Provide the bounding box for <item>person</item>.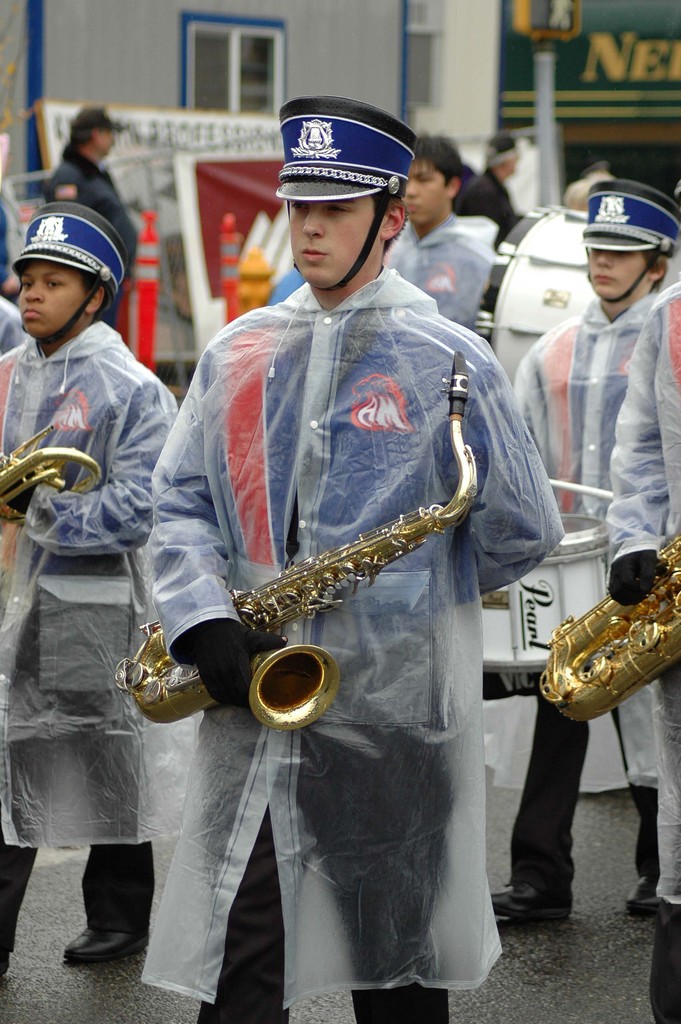
x1=373 y1=132 x2=518 y2=333.
